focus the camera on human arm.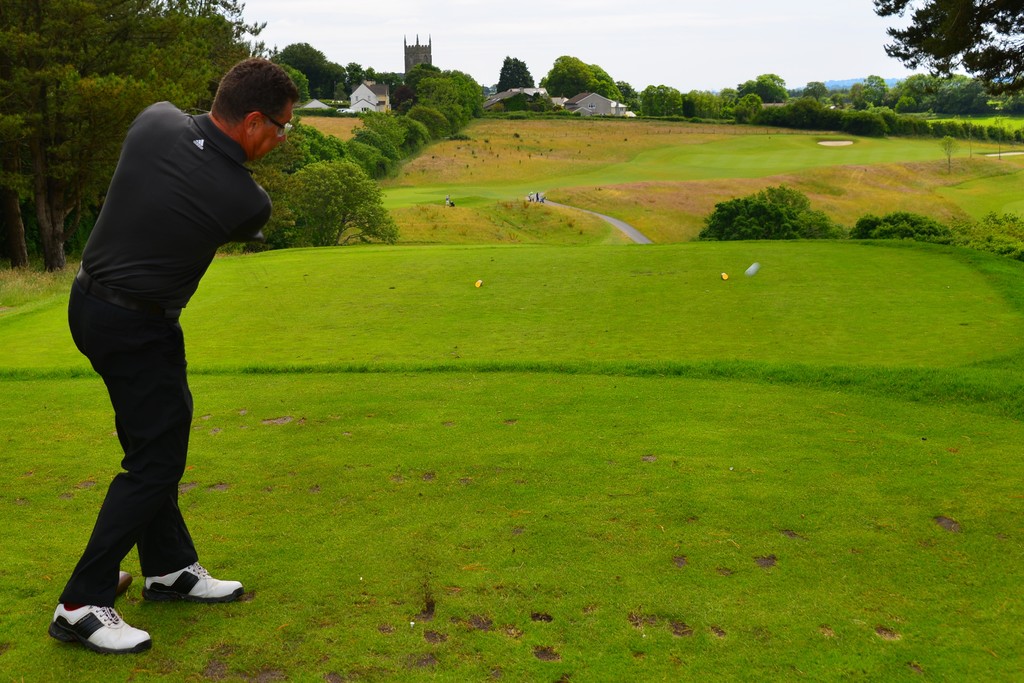
Focus region: bbox(223, 192, 276, 246).
